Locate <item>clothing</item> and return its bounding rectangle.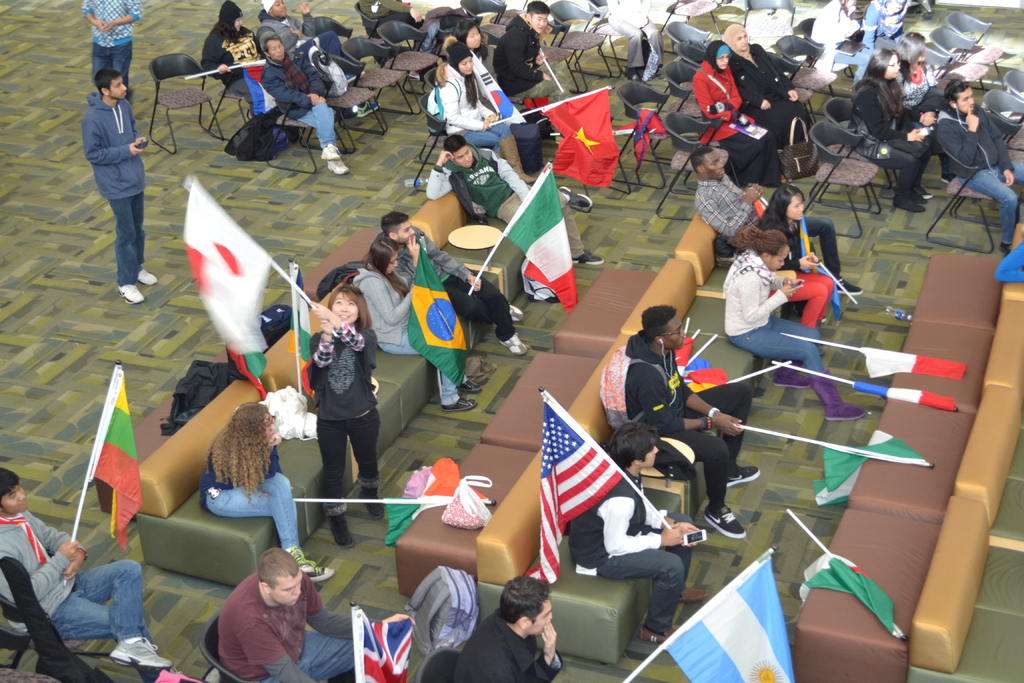
<bbox>0, 511, 172, 682</bbox>.
